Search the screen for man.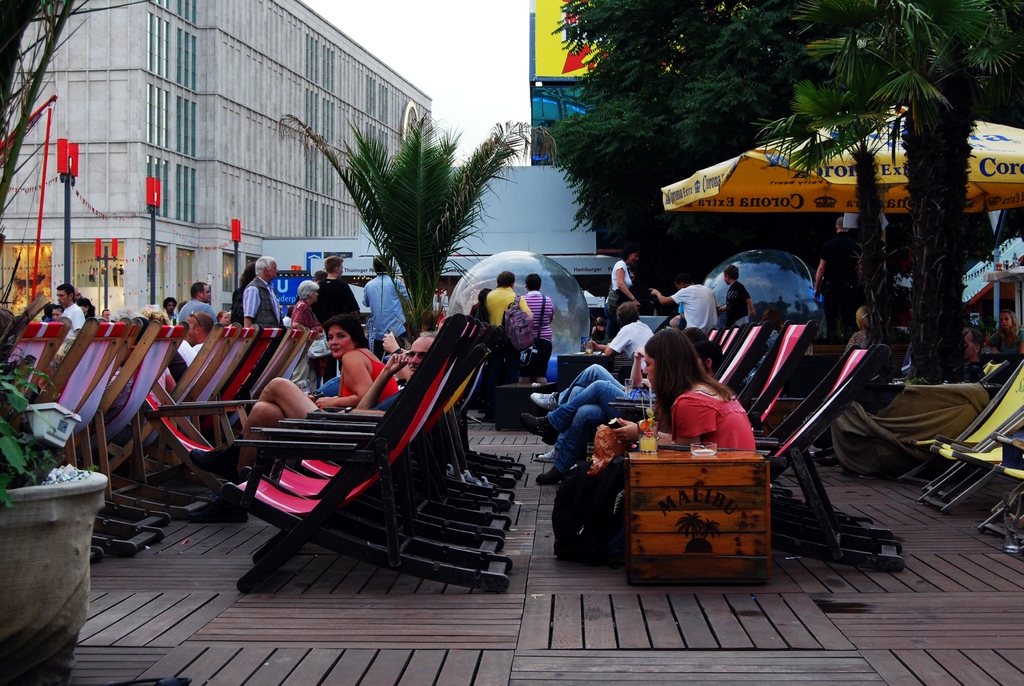
Found at bbox=(652, 260, 710, 325).
